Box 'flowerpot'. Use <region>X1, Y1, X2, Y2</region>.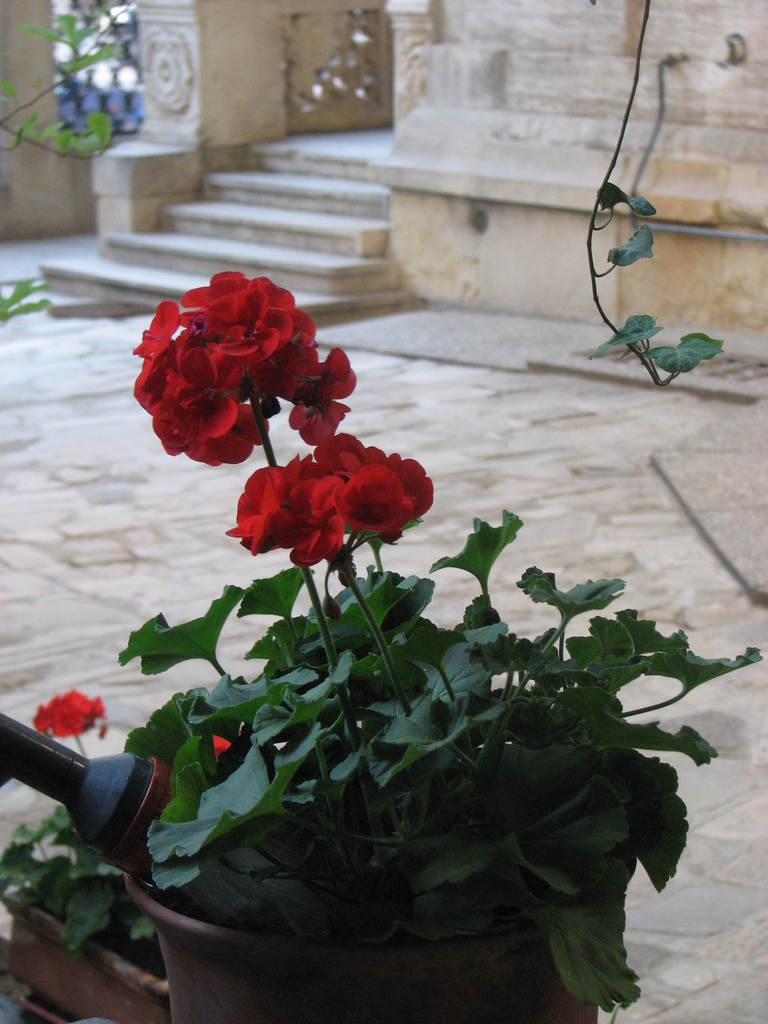
<region>108, 851, 643, 1023</region>.
